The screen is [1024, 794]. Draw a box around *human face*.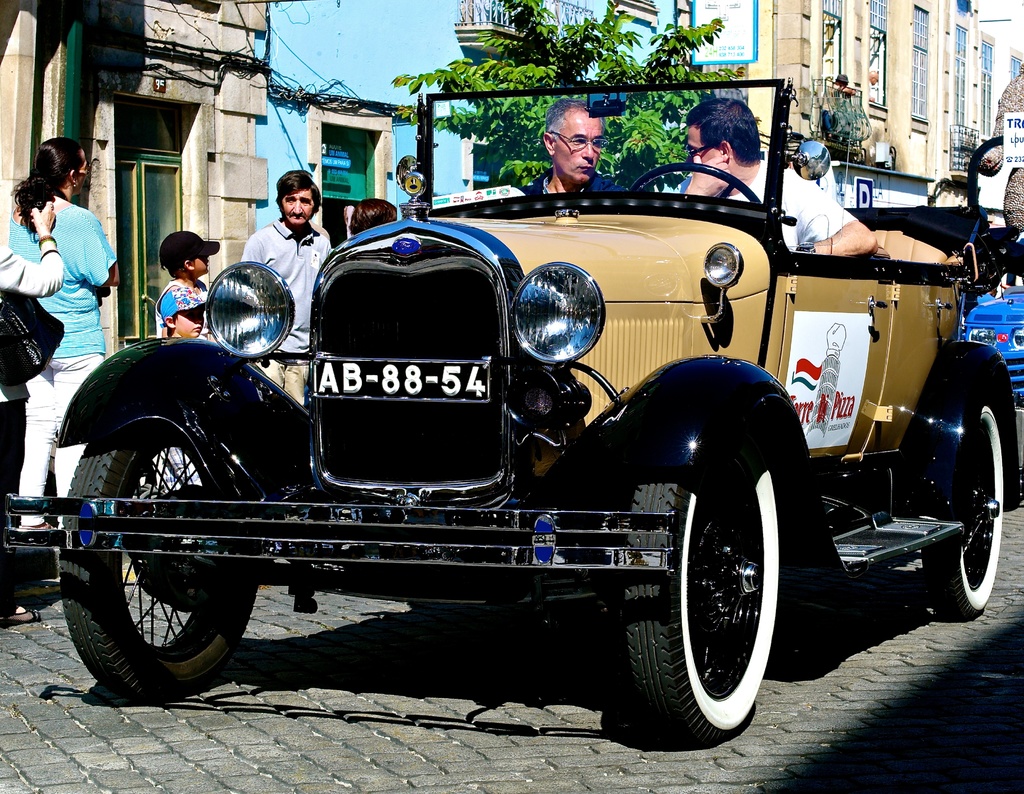
detection(556, 108, 602, 186).
